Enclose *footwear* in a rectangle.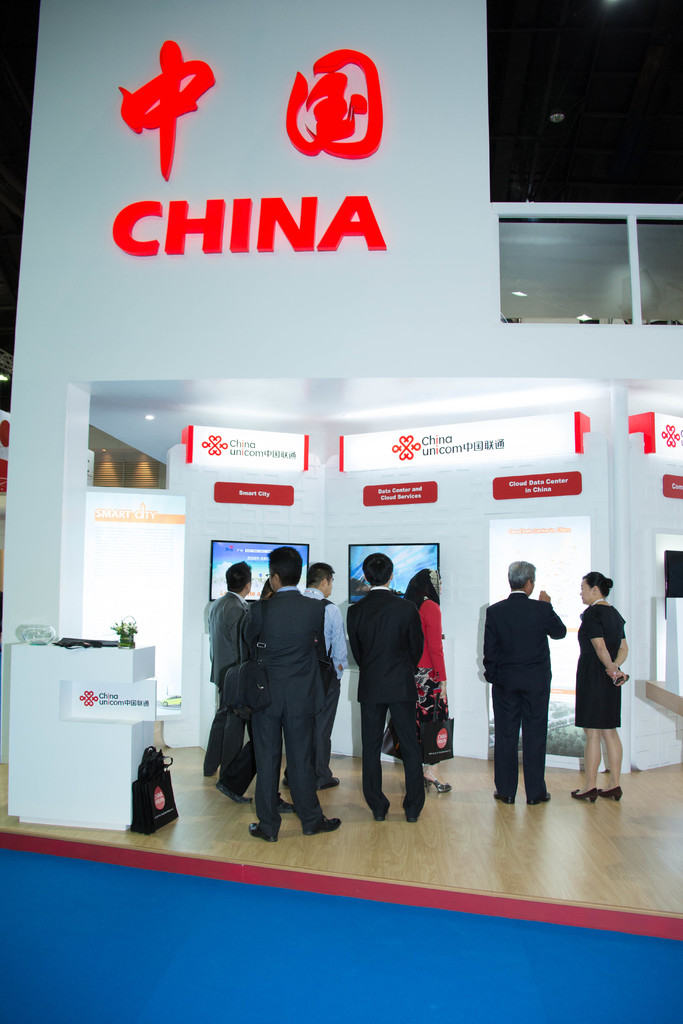
box=[301, 818, 342, 839].
